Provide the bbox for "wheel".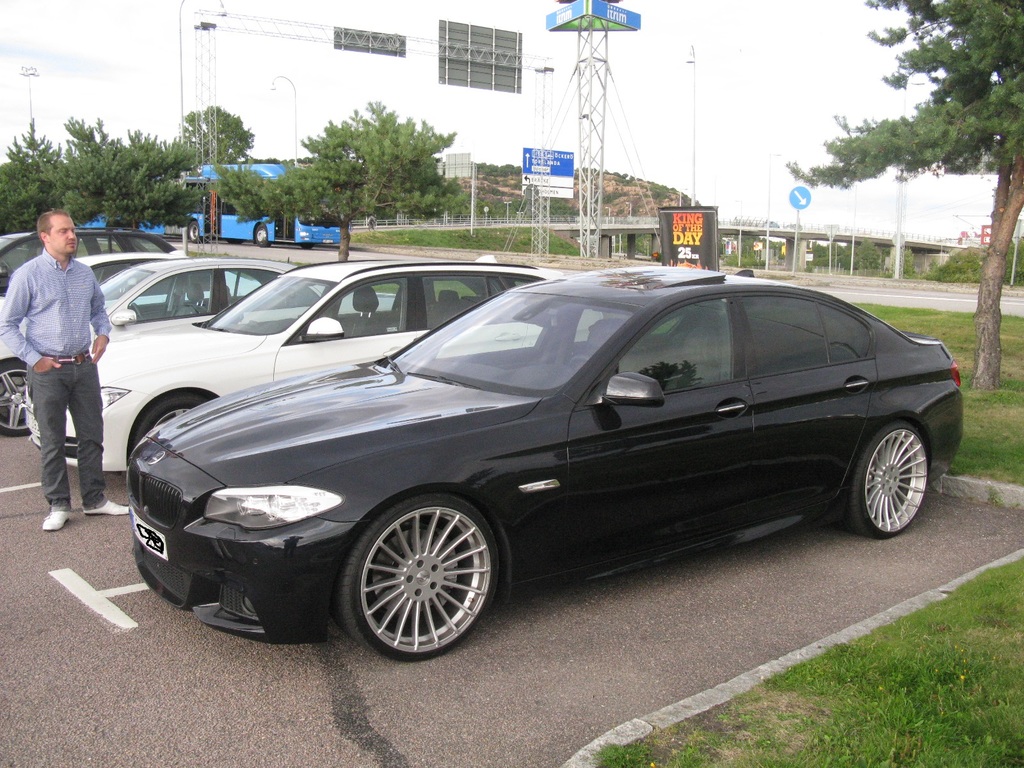
845/417/931/538.
